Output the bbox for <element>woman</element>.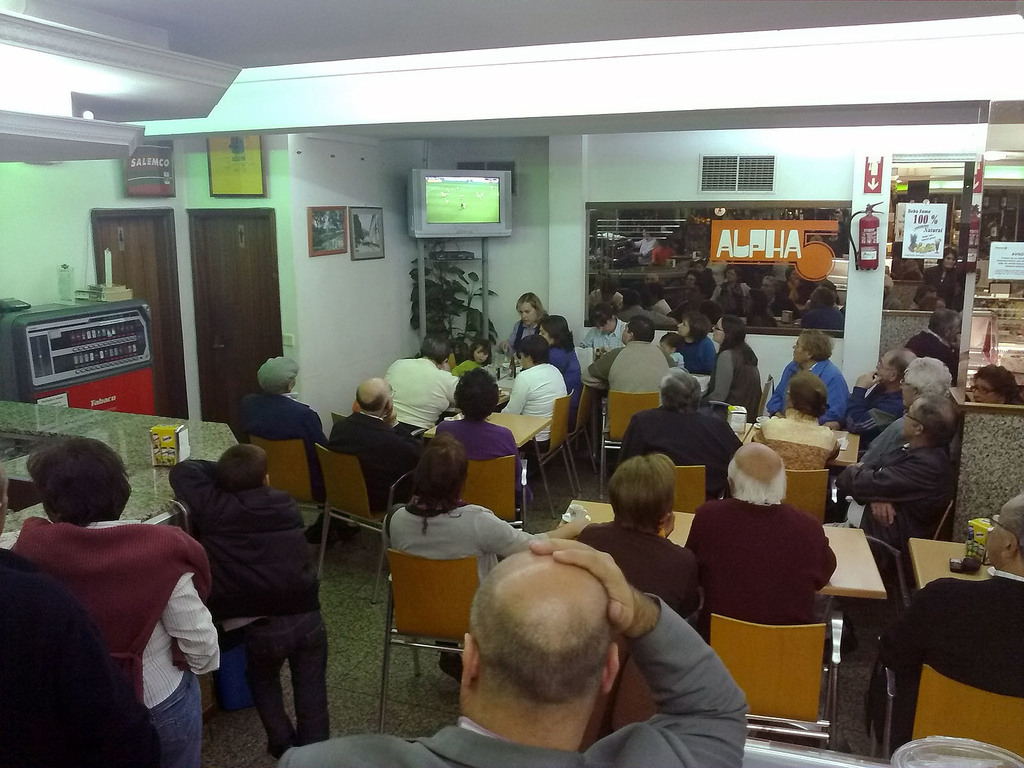
[676,308,712,371].
